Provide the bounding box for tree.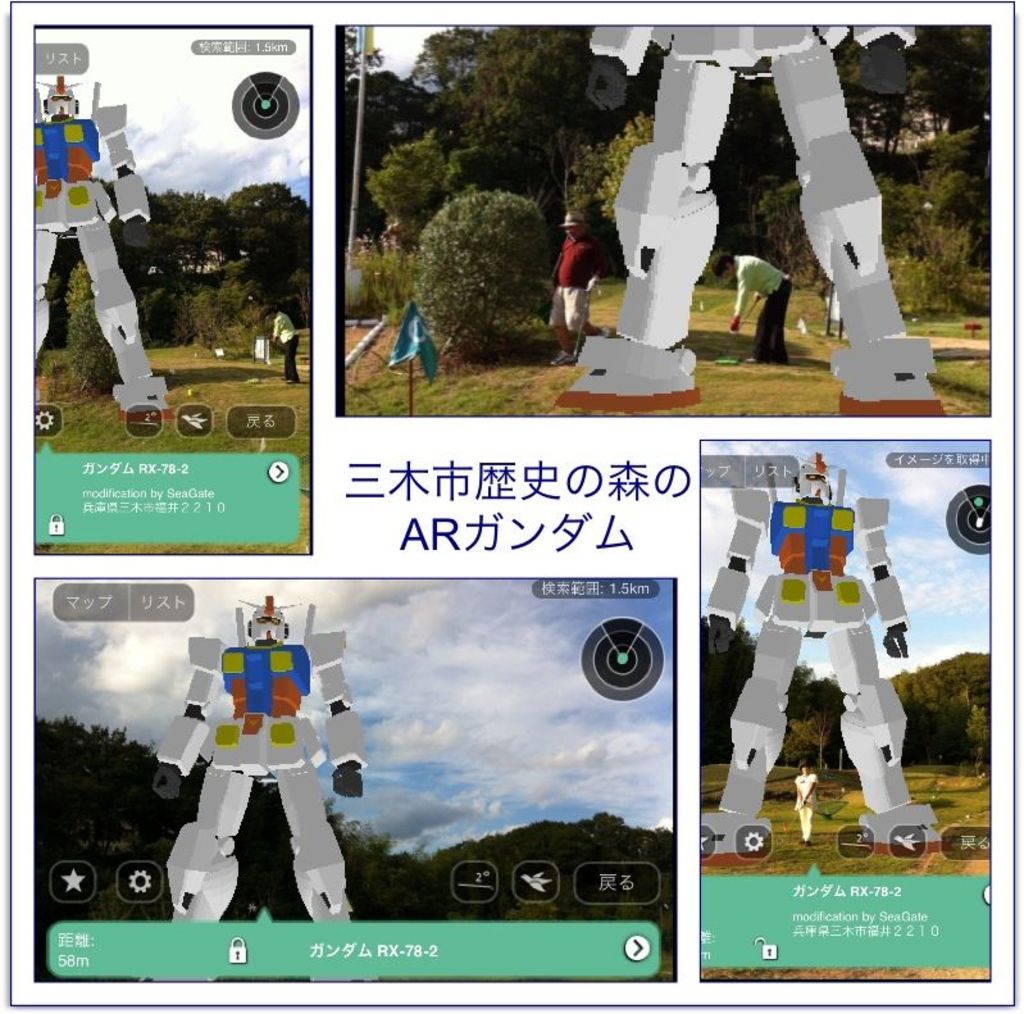
x1=383 y1=187 x2=557 y2=364.
